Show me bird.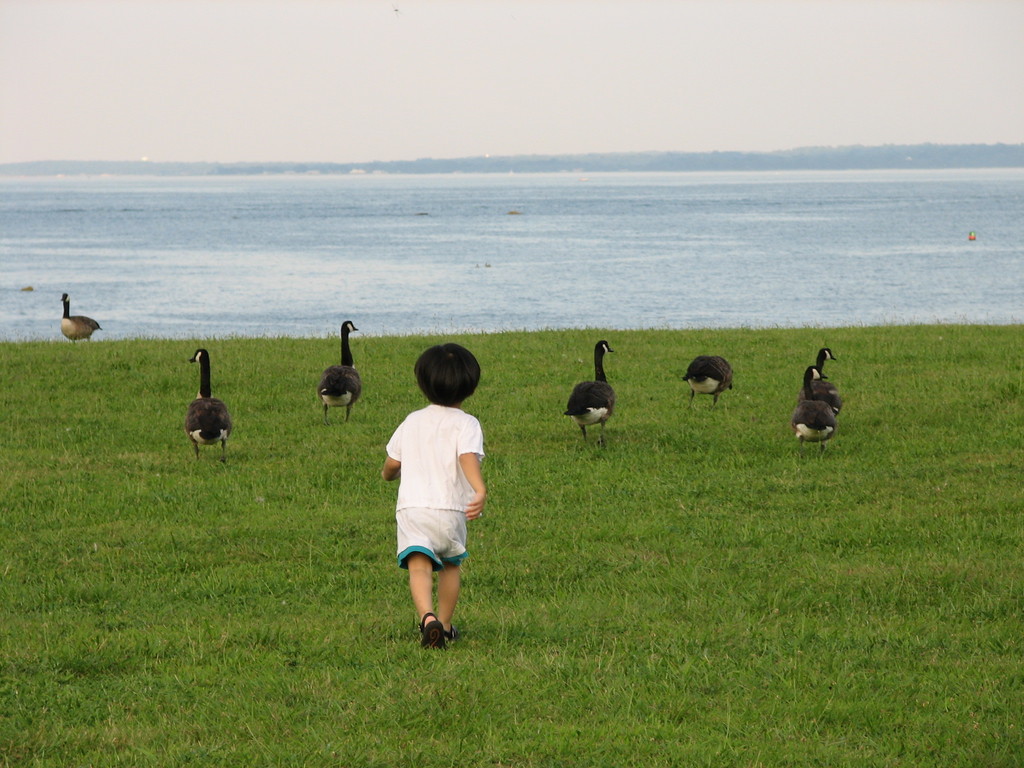
bird is here: <region>59, 289, 104, 341</region>.
